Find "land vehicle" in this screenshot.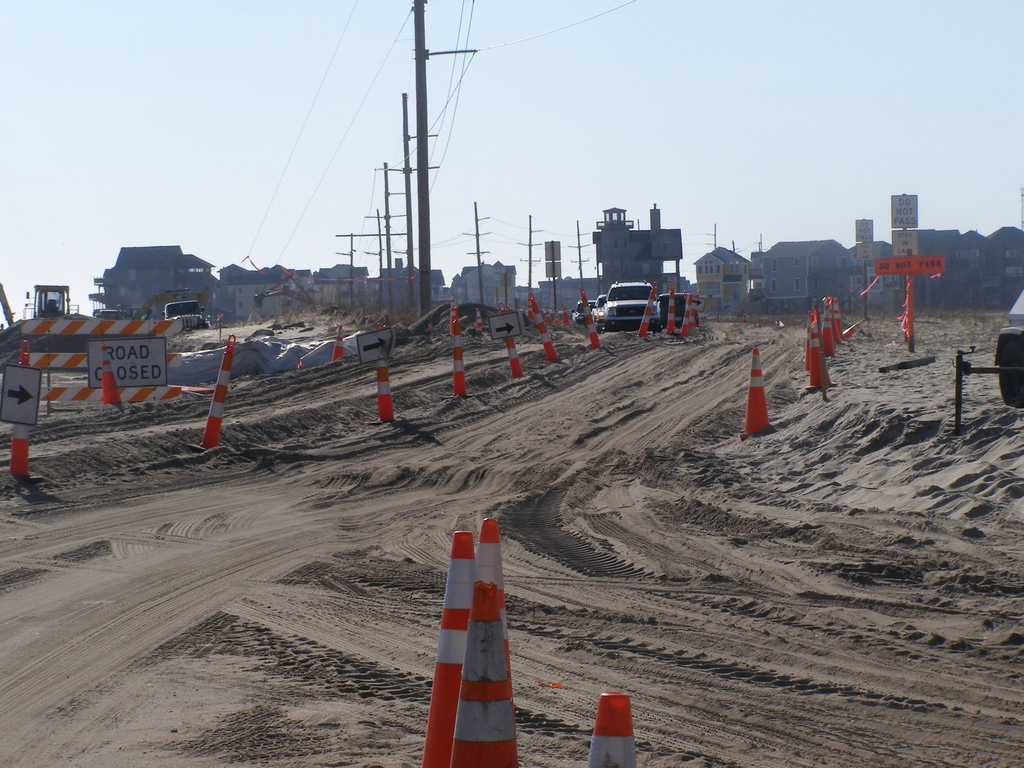
The bounding box for "land vehicle" is (x1=570, y1=299, x2=604, y2=321).
